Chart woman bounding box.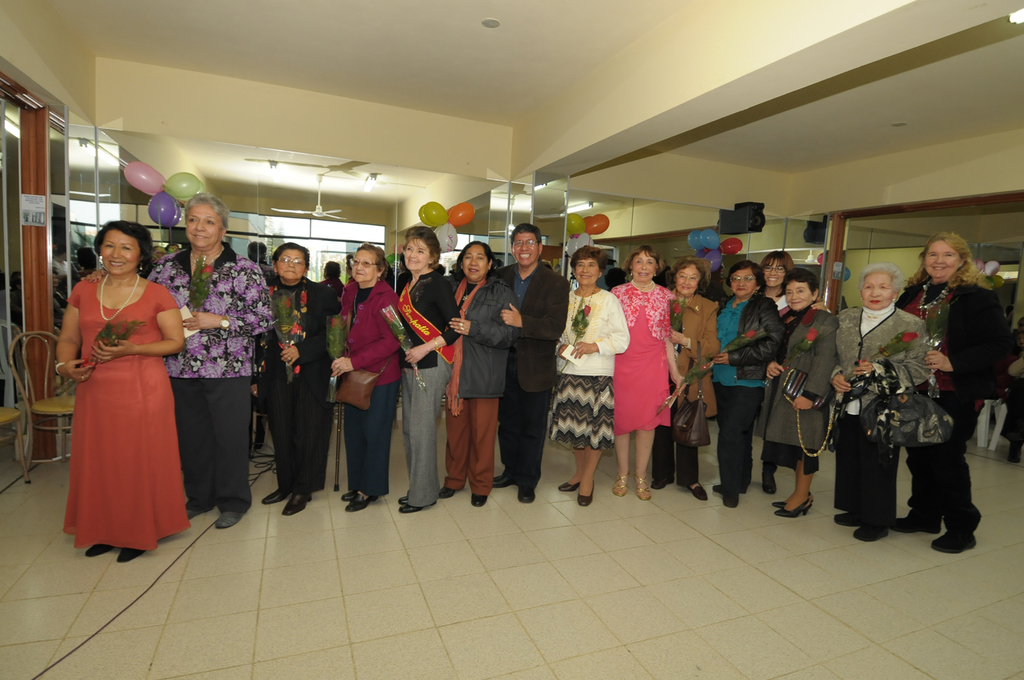
Charted: box=[548, 241, 628, 503].
